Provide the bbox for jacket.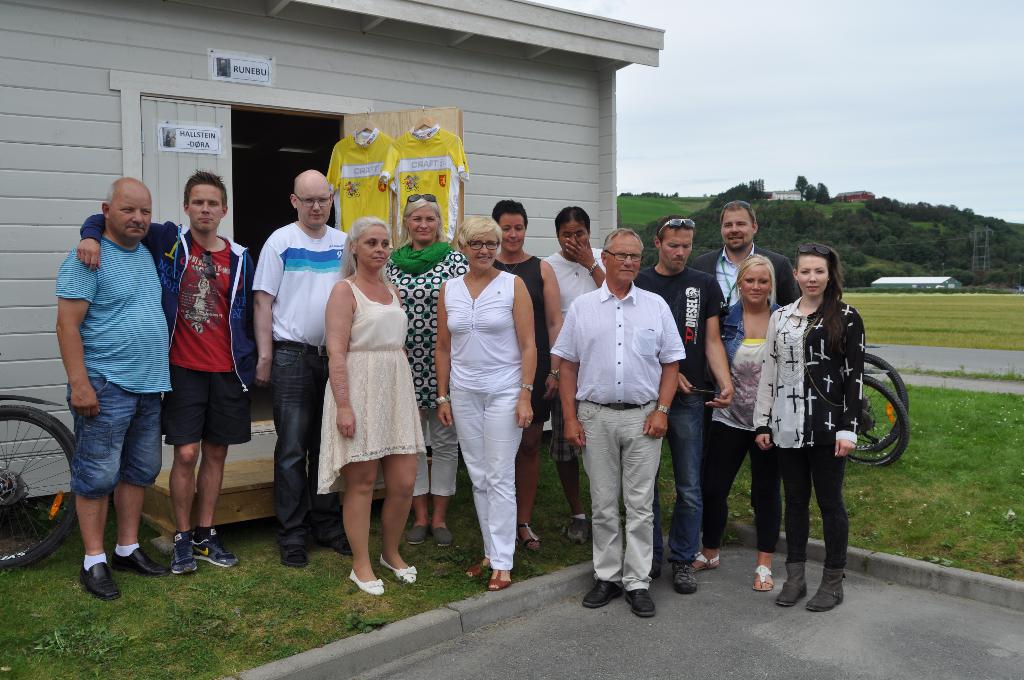
{"left": 79, "top": 213, "right": 255, "bottom": 392}.
